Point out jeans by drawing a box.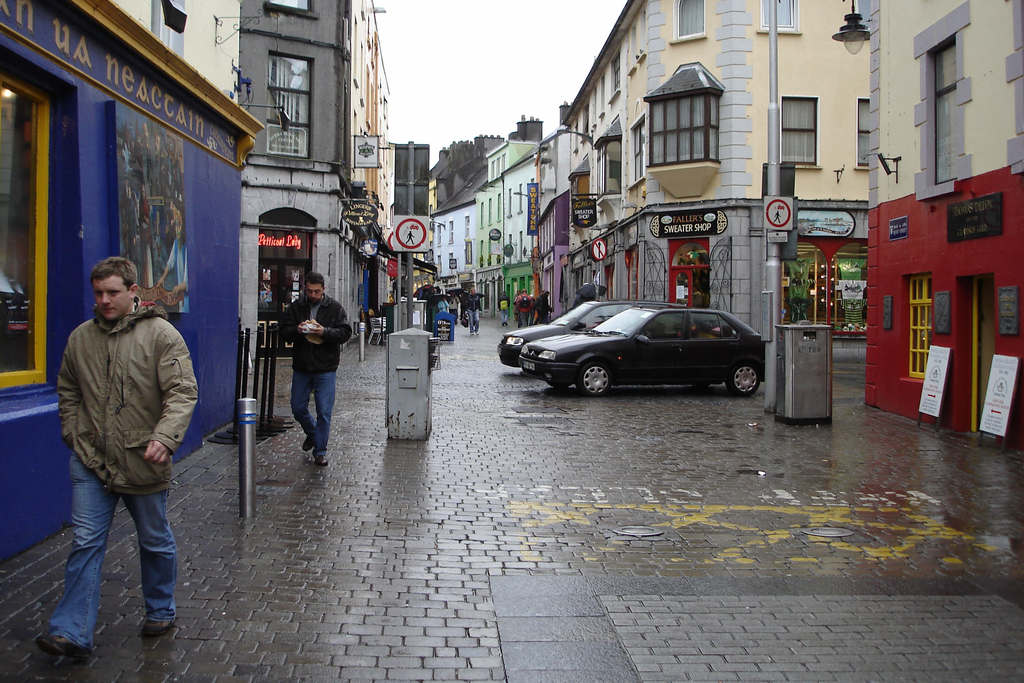
[447, 308, 462, 323].
